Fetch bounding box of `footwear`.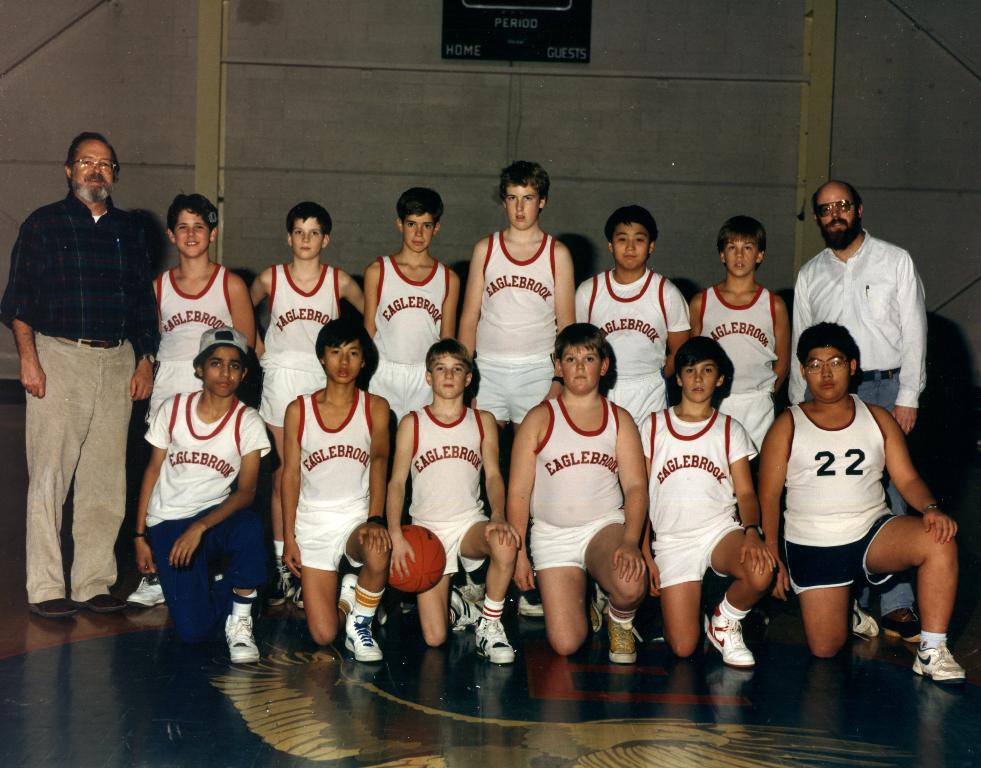
Bbox: (x1=263, y1=566, x2=287, y2=604).
